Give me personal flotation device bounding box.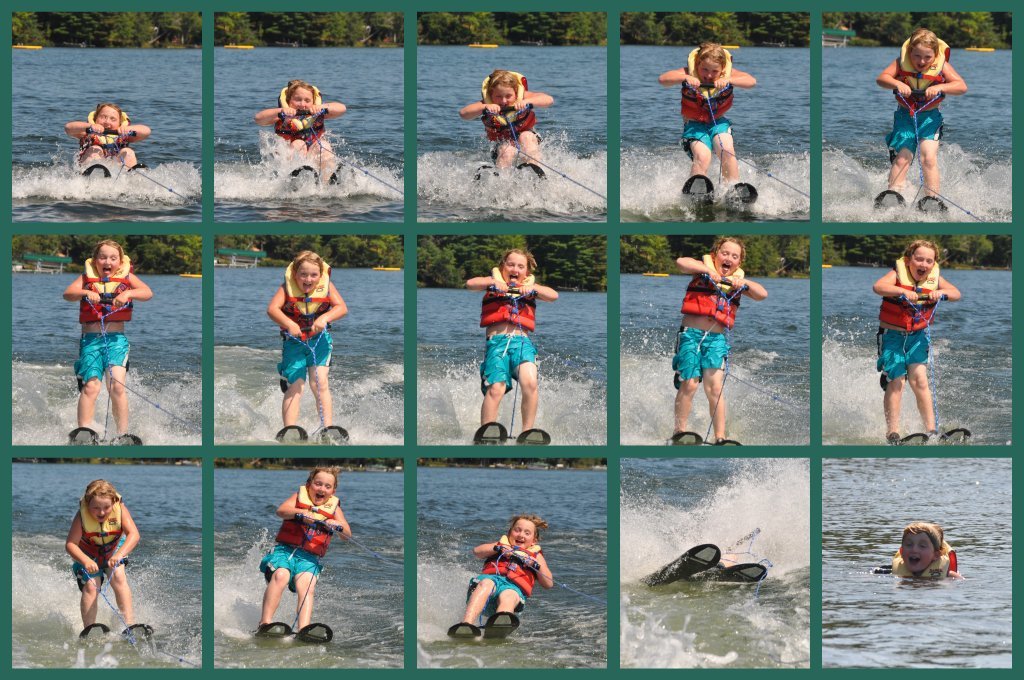
[x1=474, y1=74, x2=535, y2=142].
